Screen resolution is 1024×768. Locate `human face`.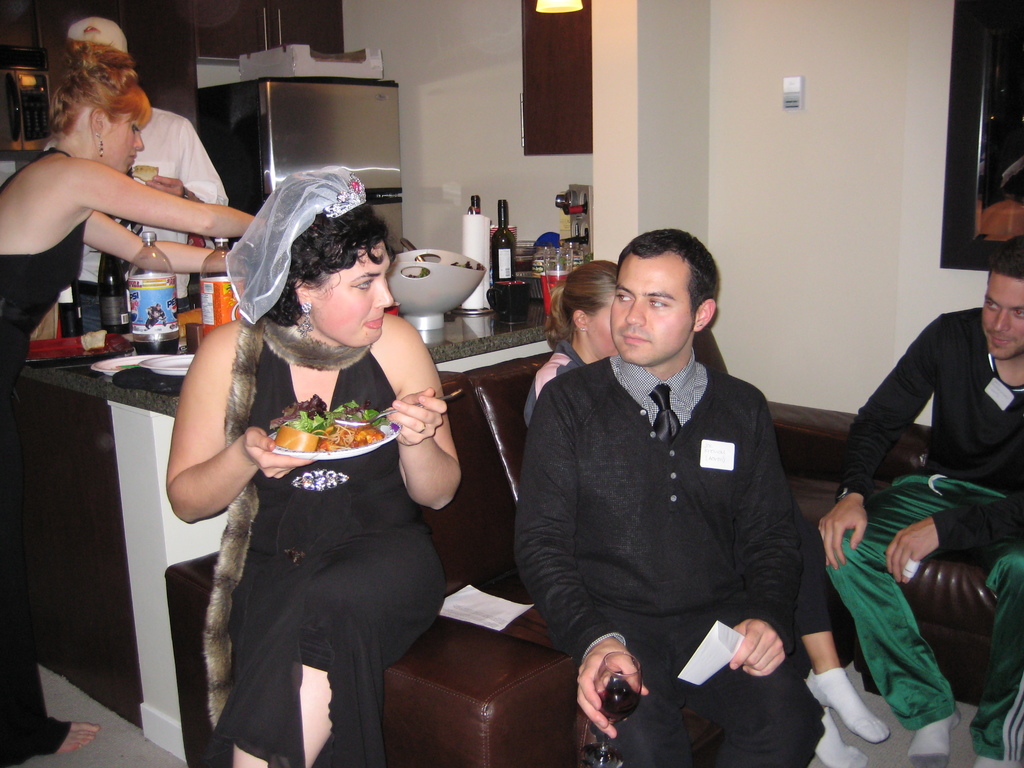
box=[980, 275, 1023, 360].
